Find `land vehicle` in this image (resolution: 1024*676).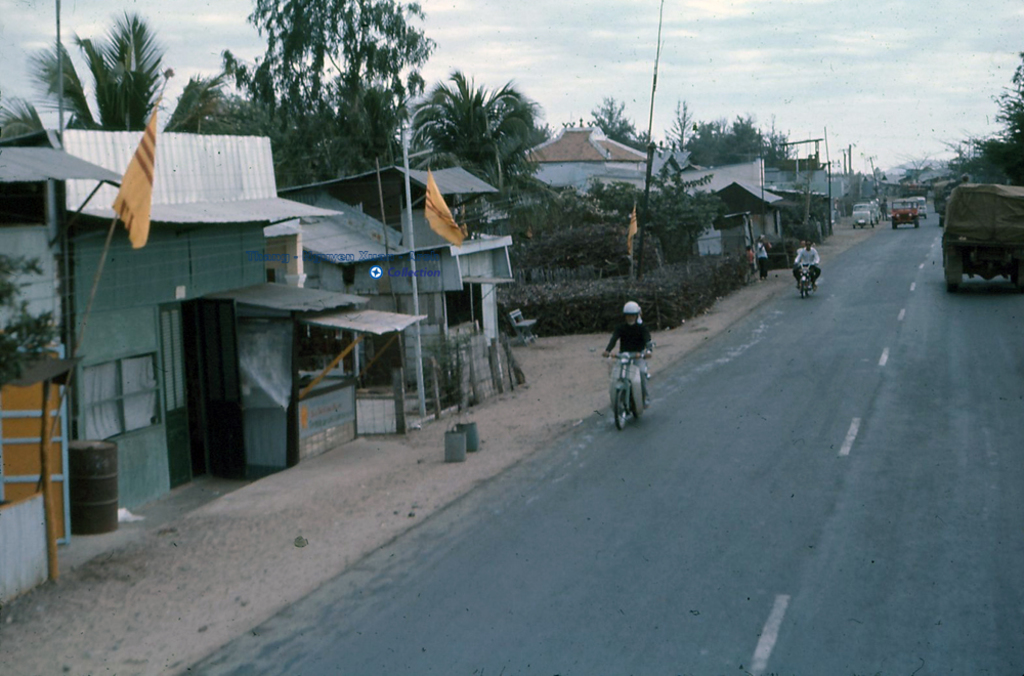
Rect(606, 349, 647, 432).
